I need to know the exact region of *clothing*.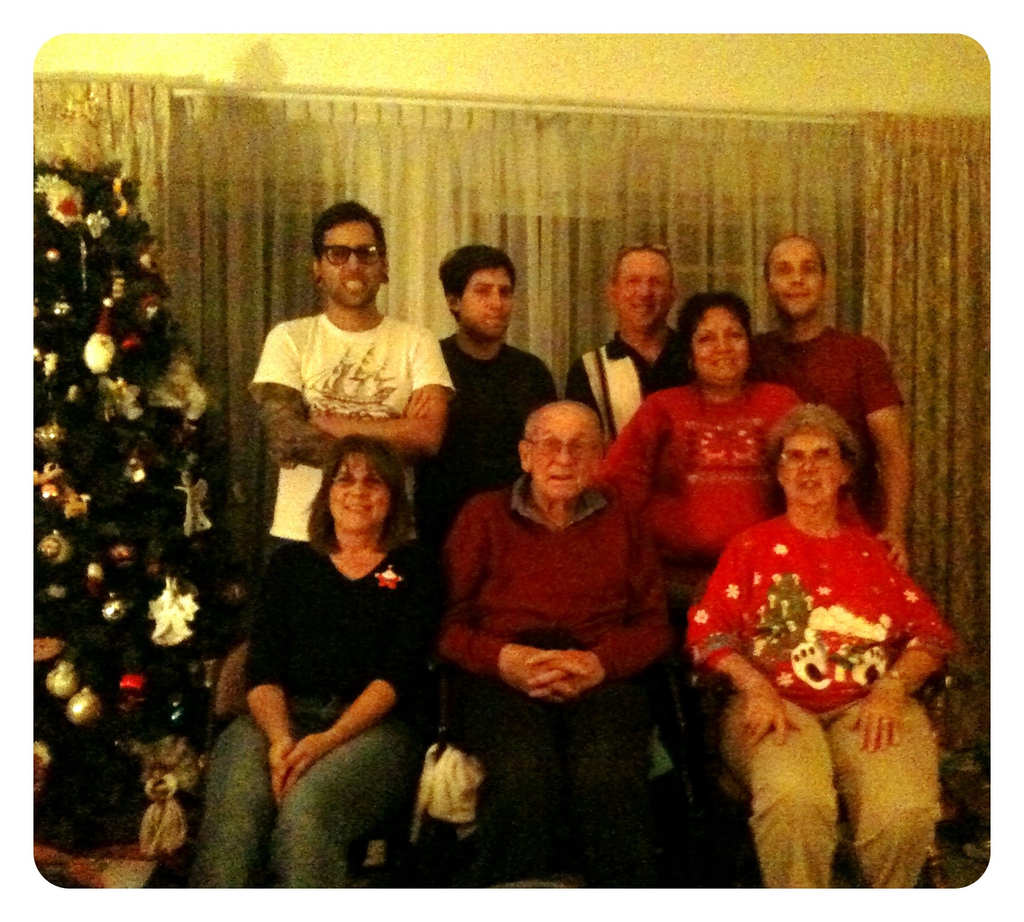
Region: <bbox>563, 328, 688, 447</bbox>.
